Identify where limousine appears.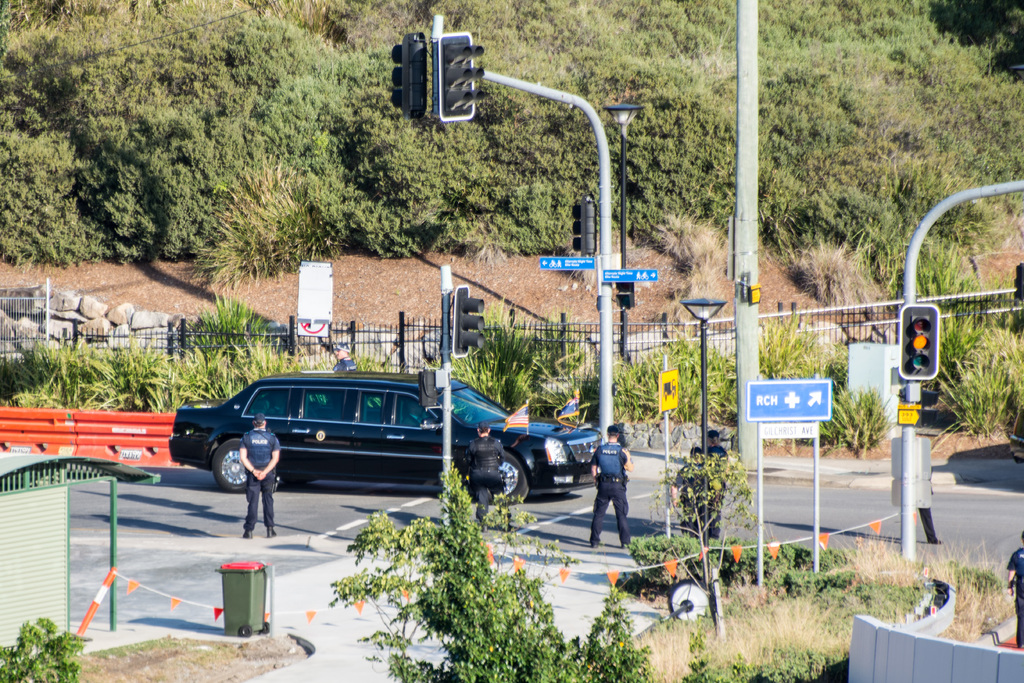
Appears at (x1=167, y1=373, x2=601, y2=502).
